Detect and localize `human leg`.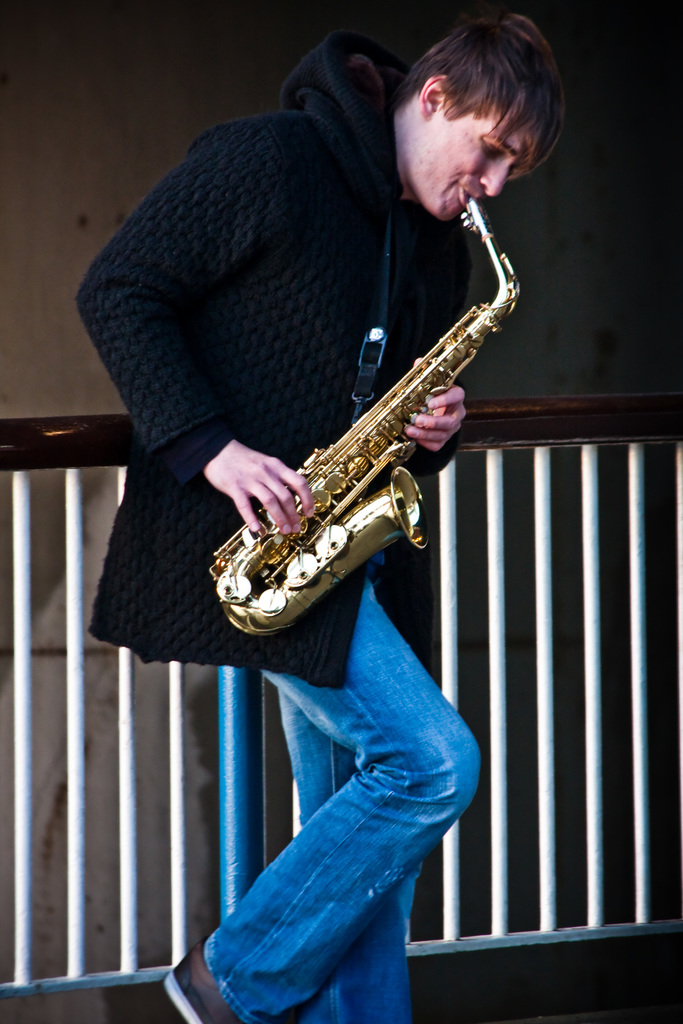
Localized at [280,682,425,1023].
